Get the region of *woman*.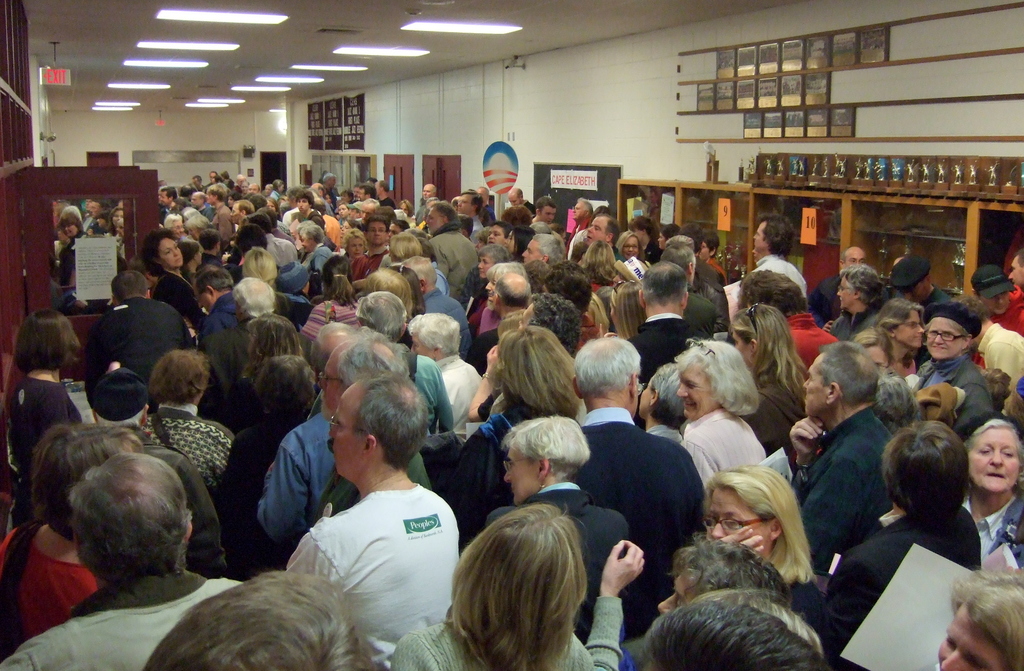
[x1=961, y1=423, x2=1023, y2=562].
